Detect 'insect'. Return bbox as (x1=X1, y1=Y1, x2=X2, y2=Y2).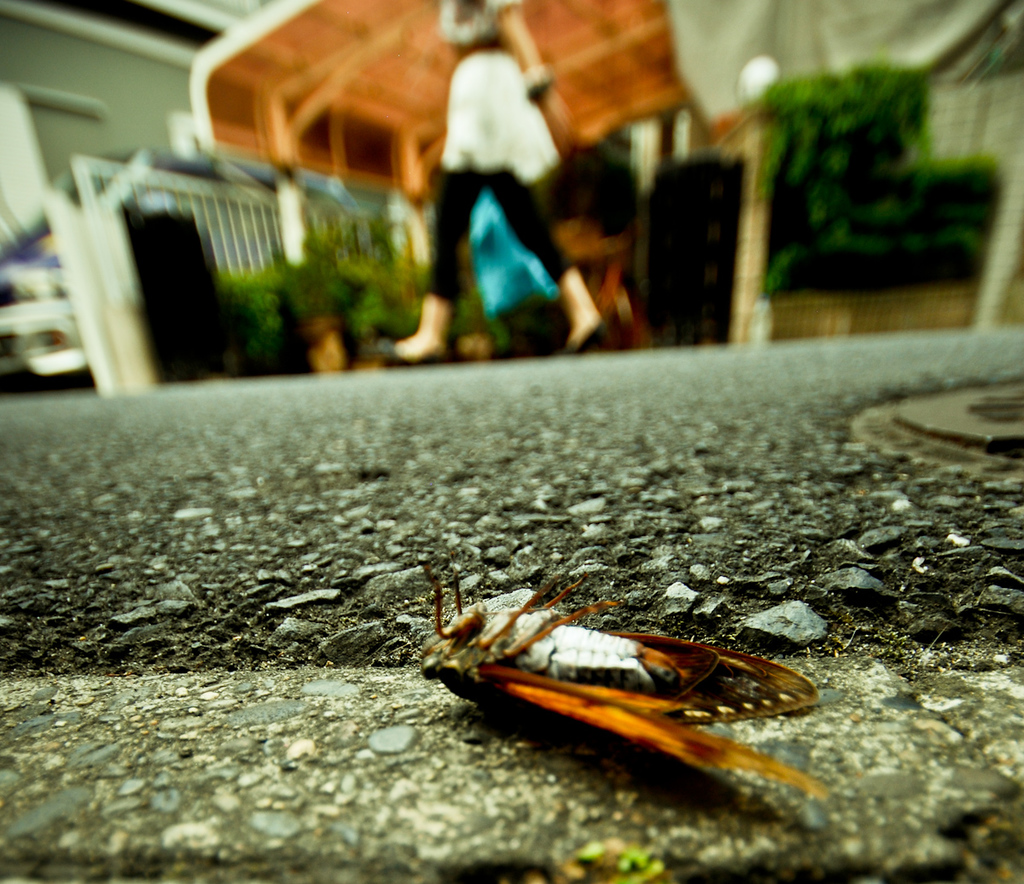
(x1=422, y1=583, x2=822, y2=805).
